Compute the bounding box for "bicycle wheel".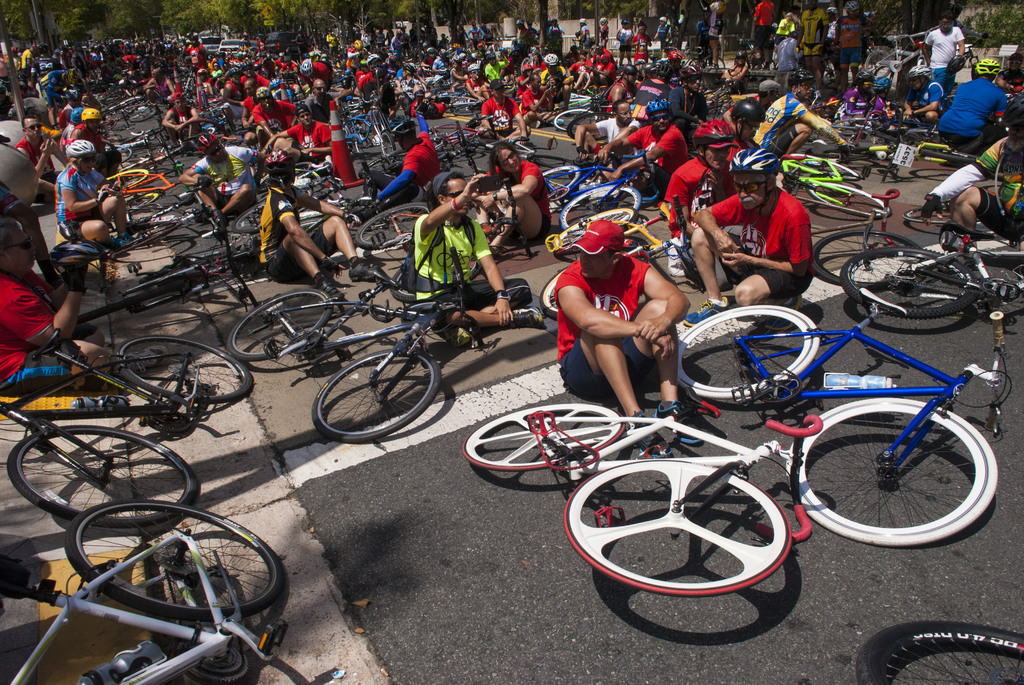
region(116, 333, 256, 404).
